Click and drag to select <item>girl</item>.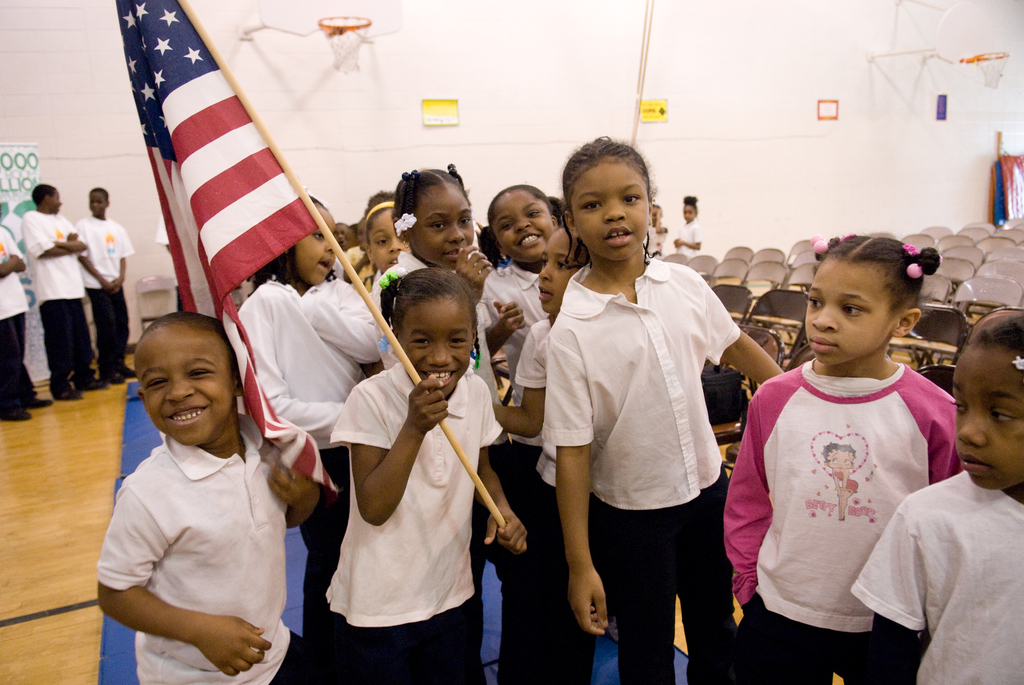
Selection: 543 127 781 681.
